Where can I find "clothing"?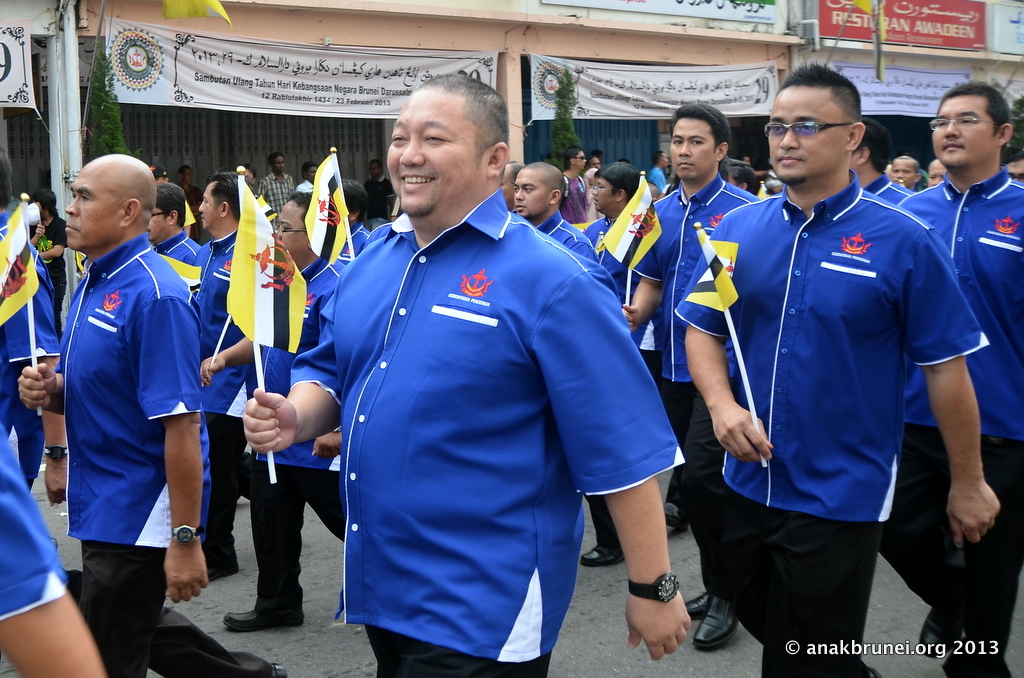
You can find it at [855, 177, 1023, 657].
